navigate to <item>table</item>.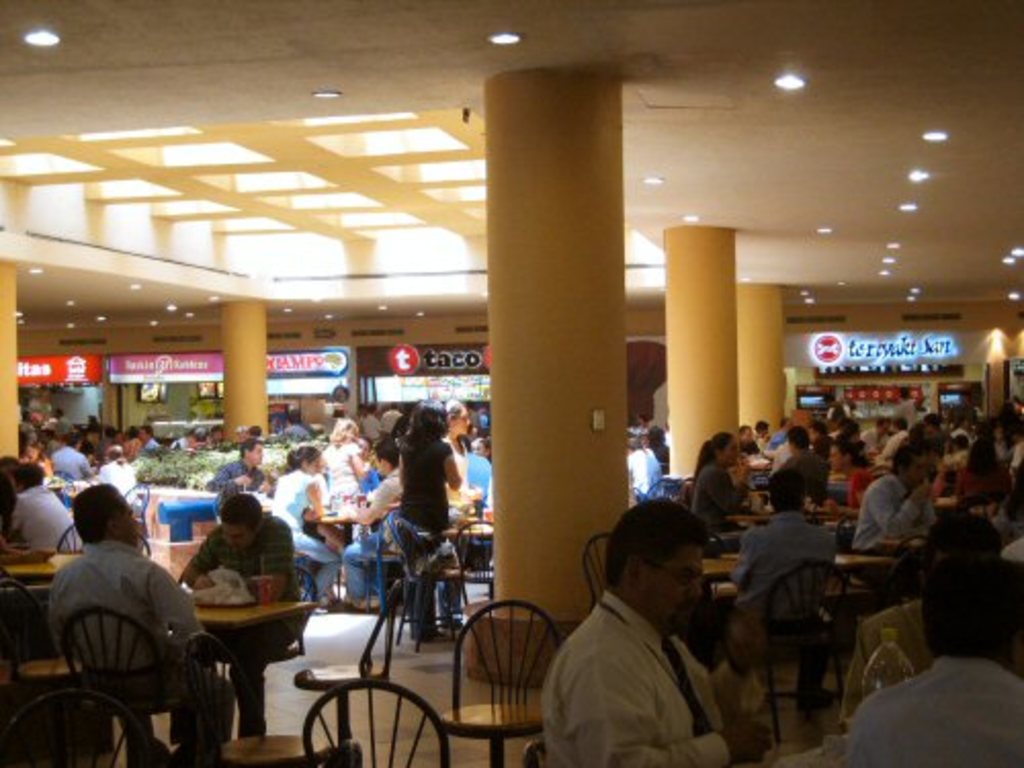
Navigation target: bbox=(0, 553, 78, 578).
